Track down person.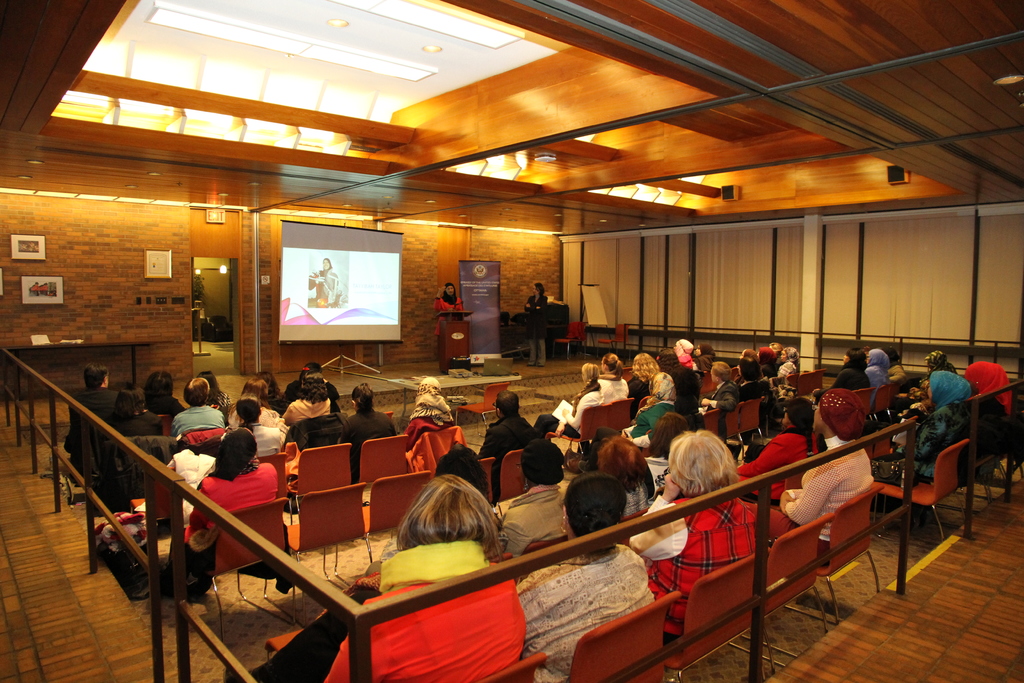
Tracked to left=173, top=378, right=223, bottom=437.
